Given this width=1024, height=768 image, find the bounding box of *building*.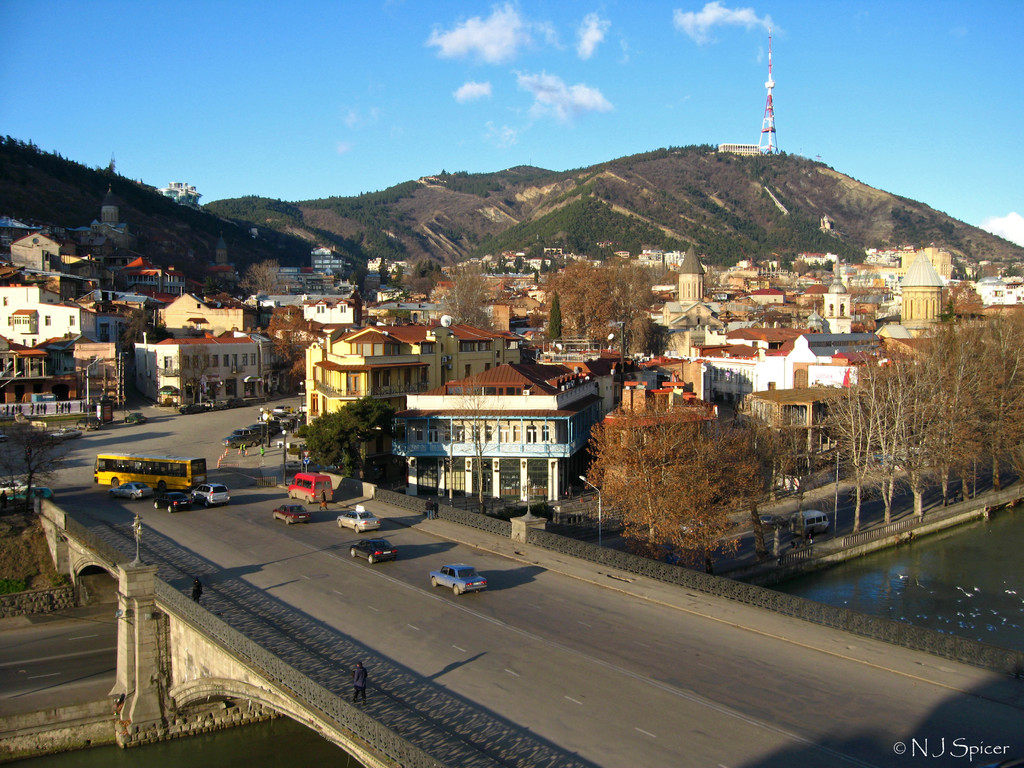
pyautogui.locateOnScreen(133, 330, 264, 412).
